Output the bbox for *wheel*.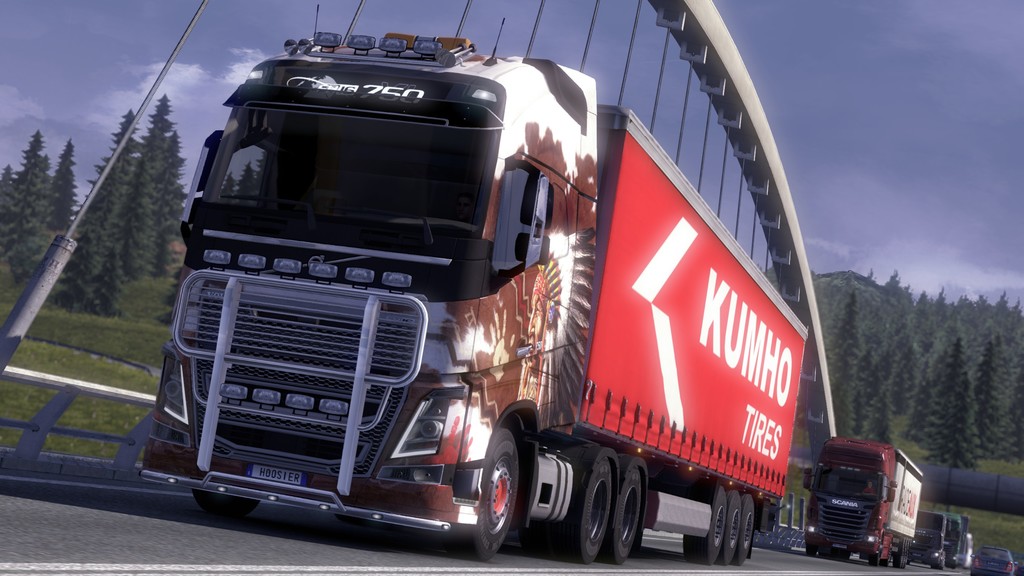
[left=193, top=490, right=259, bottom=519].
